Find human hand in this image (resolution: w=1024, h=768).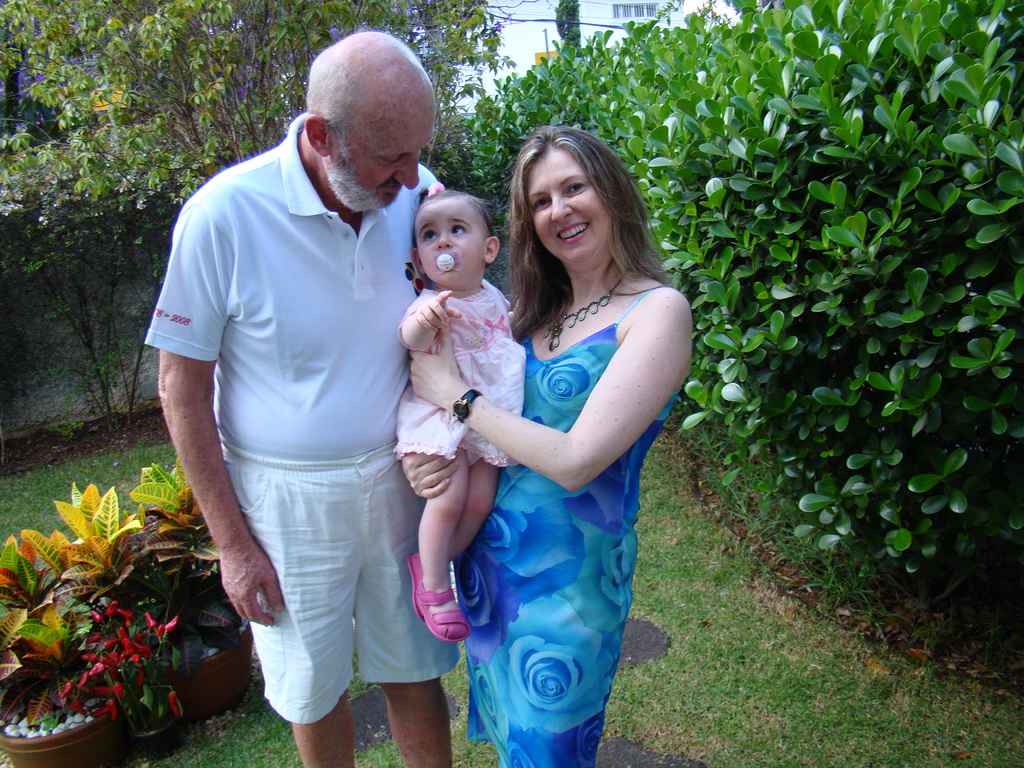
pyautogui.locateOnScreen(401, 447, 461, 502).
